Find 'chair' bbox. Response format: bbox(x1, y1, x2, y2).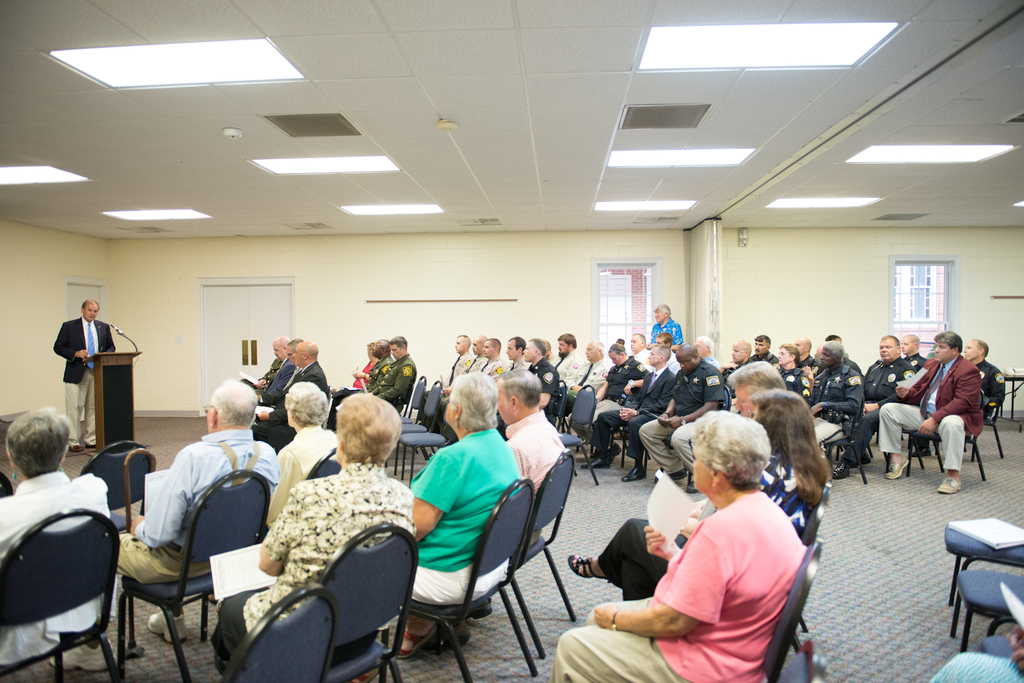
bbox(556, 384, 601, 484).
